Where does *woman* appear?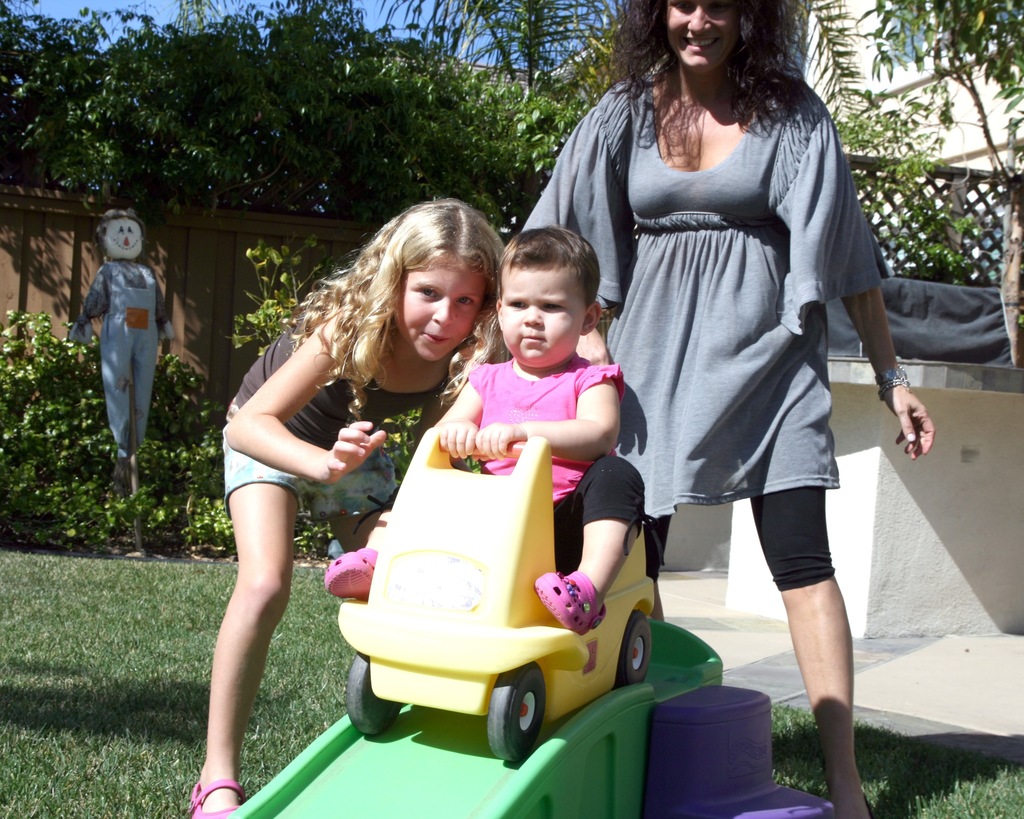
Appears at region(515, 0, 933, 818).
